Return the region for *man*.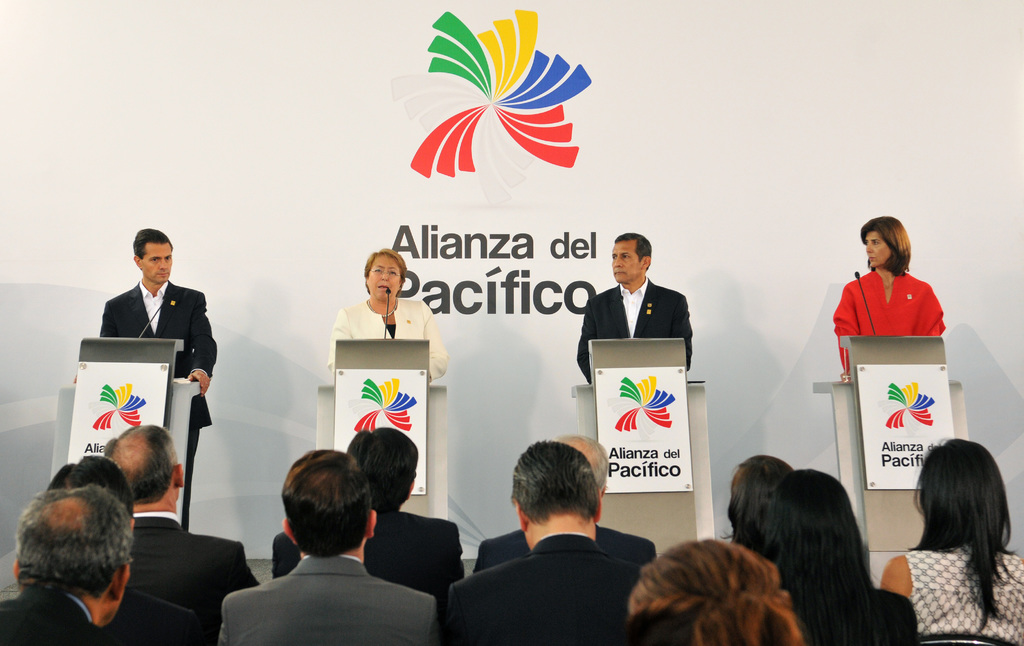
(x1=0, y1=478, x2=162, y2=645).
